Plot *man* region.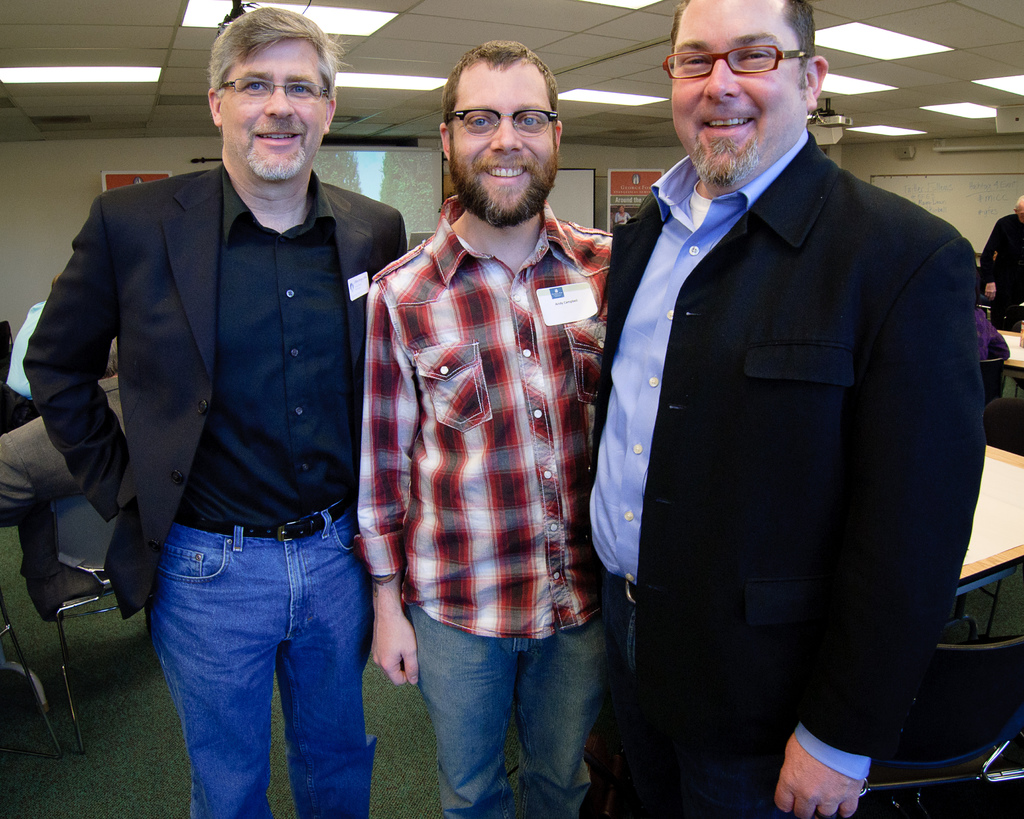
Plotted at <bbox>0, 337, 129, 614</bbox>.
